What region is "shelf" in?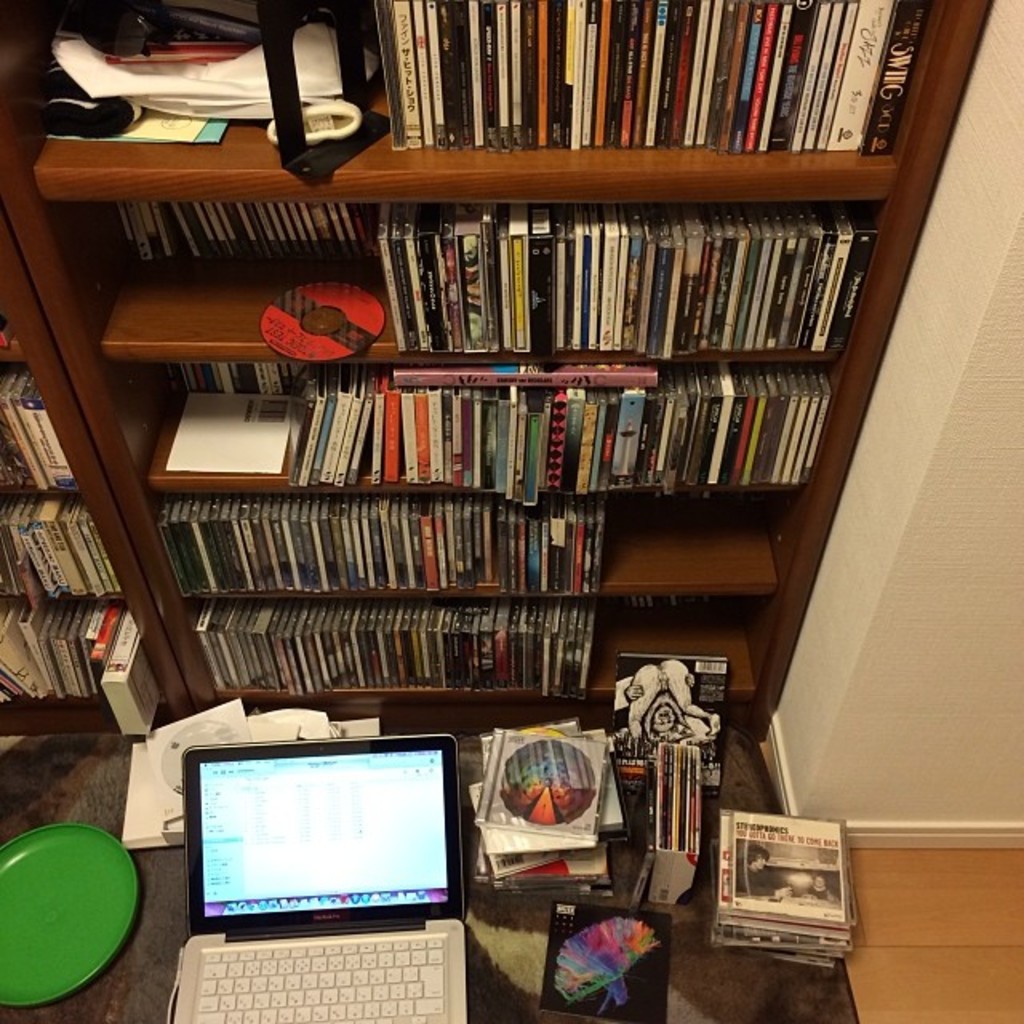
[133,499,779,598].
